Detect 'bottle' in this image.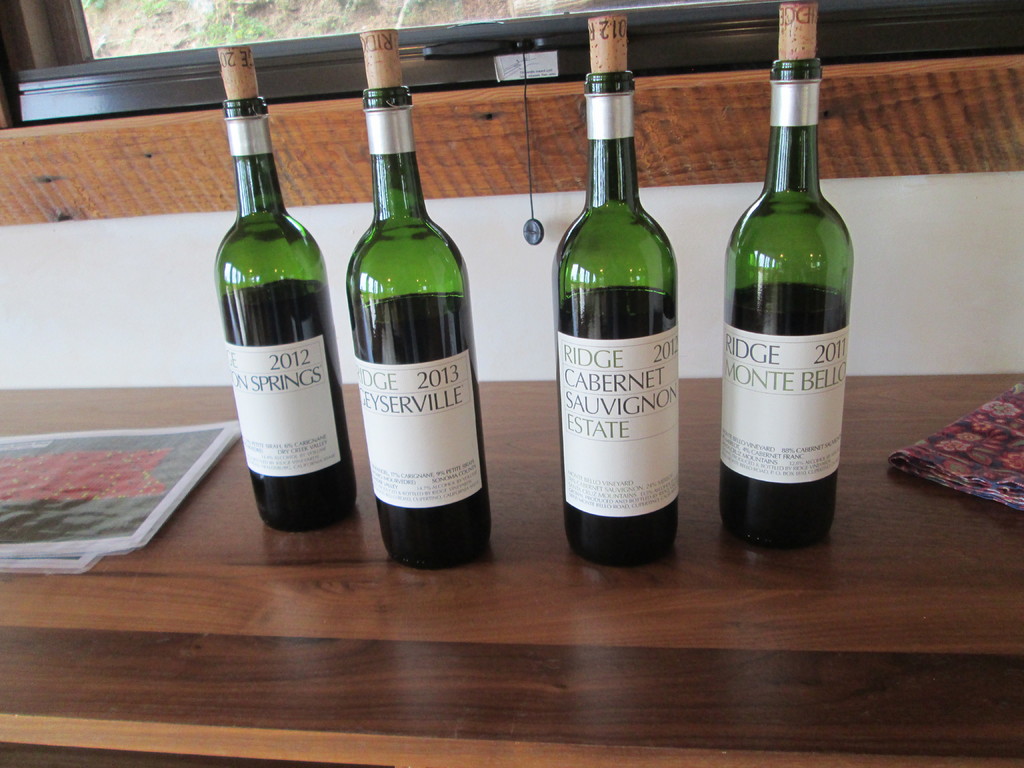
Detection: detection(553, 13, 685, 568).
